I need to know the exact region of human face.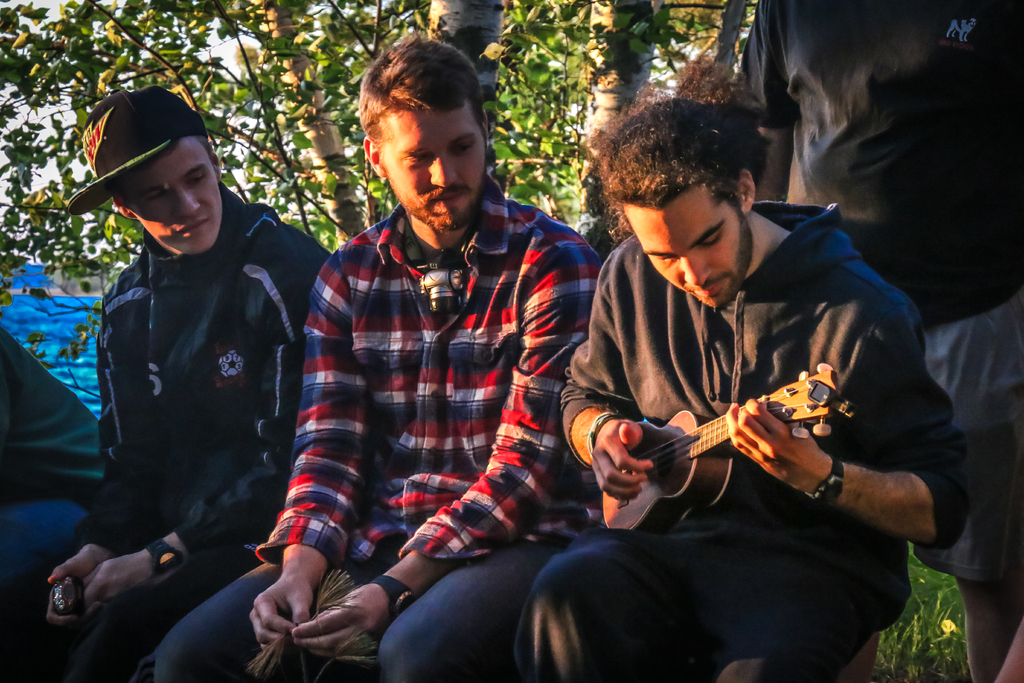
Region: <bbox>636, 184, 756, 304</bbox>.
